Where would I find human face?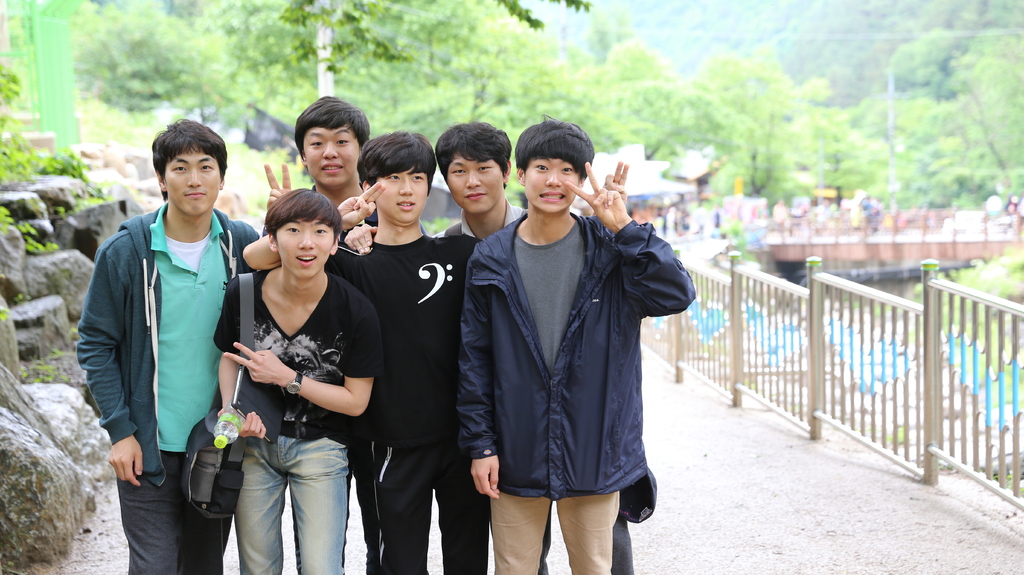
At box(444, 155, 502, 216).
